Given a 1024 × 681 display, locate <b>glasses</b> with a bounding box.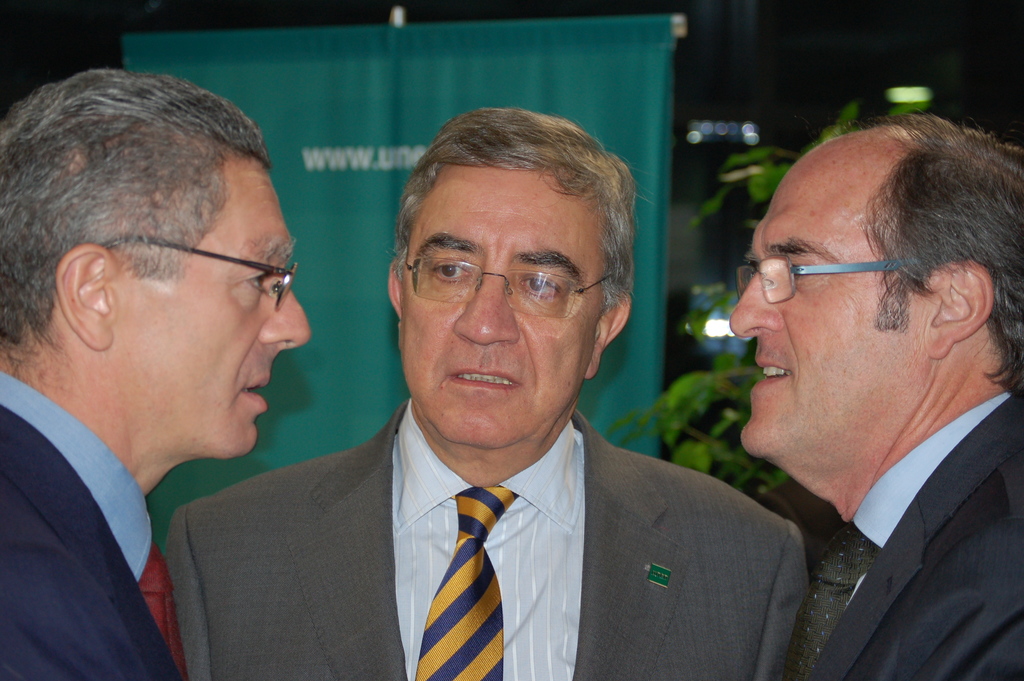
Located: (left=733, top=254, right=911, bottom=304).
